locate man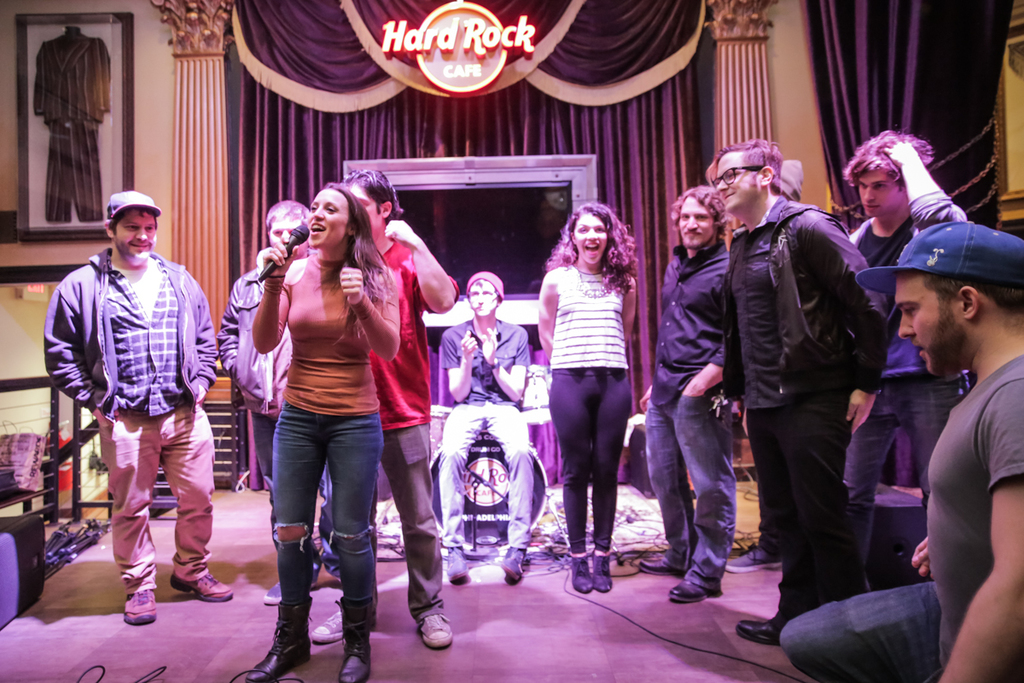
bbox(778, 219, 1023, 682)
